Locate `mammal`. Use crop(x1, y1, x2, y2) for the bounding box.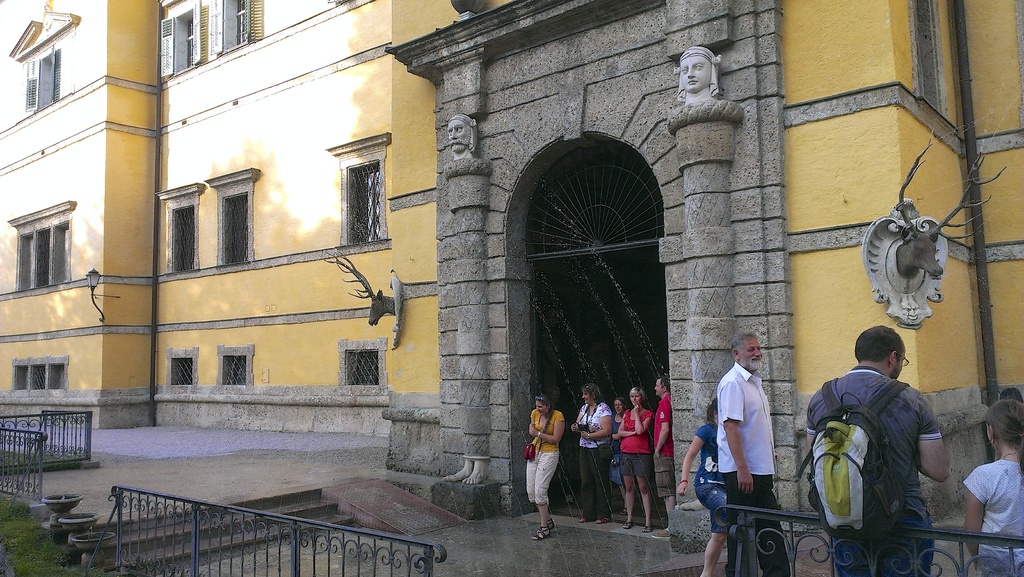
crop(610, 397, 627, 515).
